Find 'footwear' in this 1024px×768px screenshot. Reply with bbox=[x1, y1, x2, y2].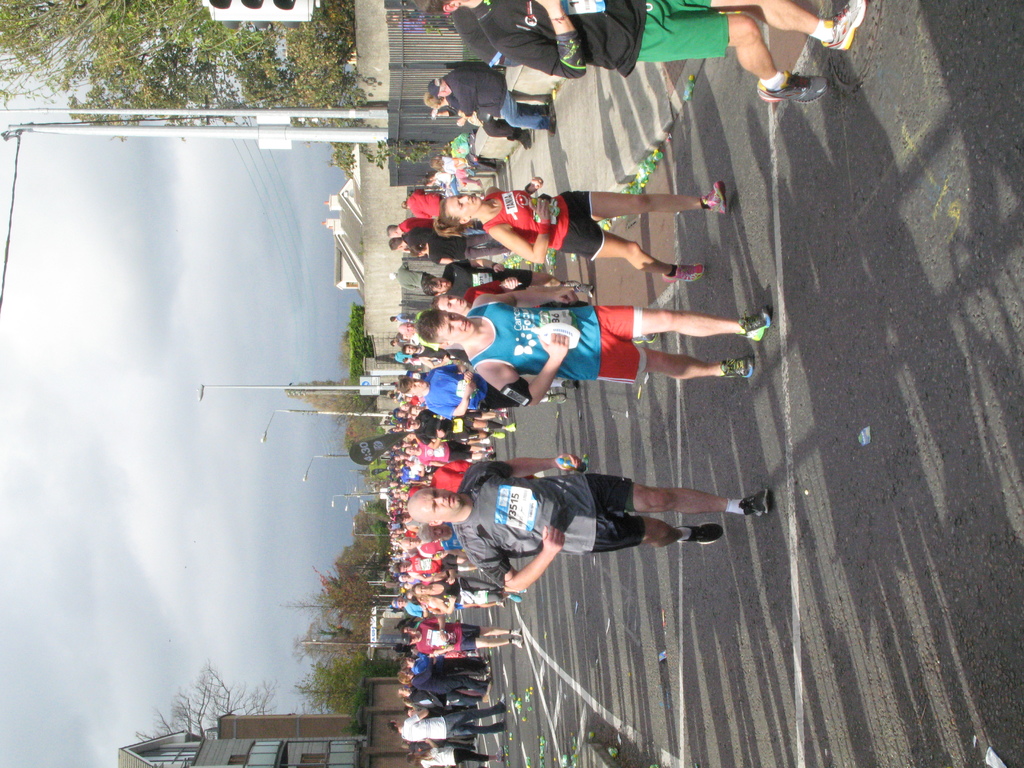
bbox=[572, 283, 596, 299].
